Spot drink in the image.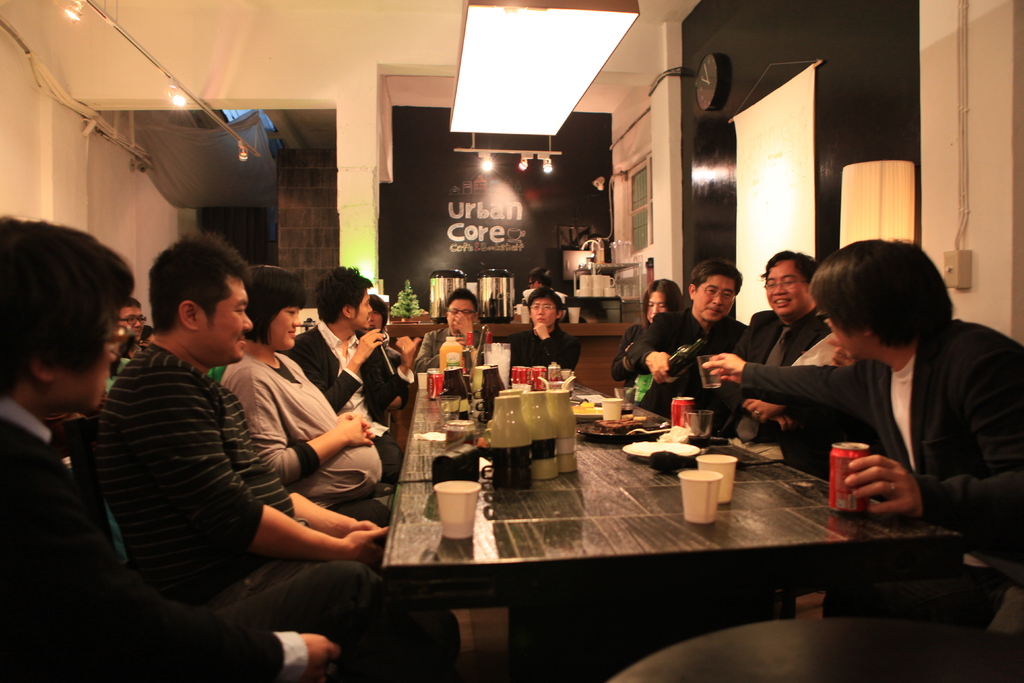
drink found at box(689, 426, 710, 445).
